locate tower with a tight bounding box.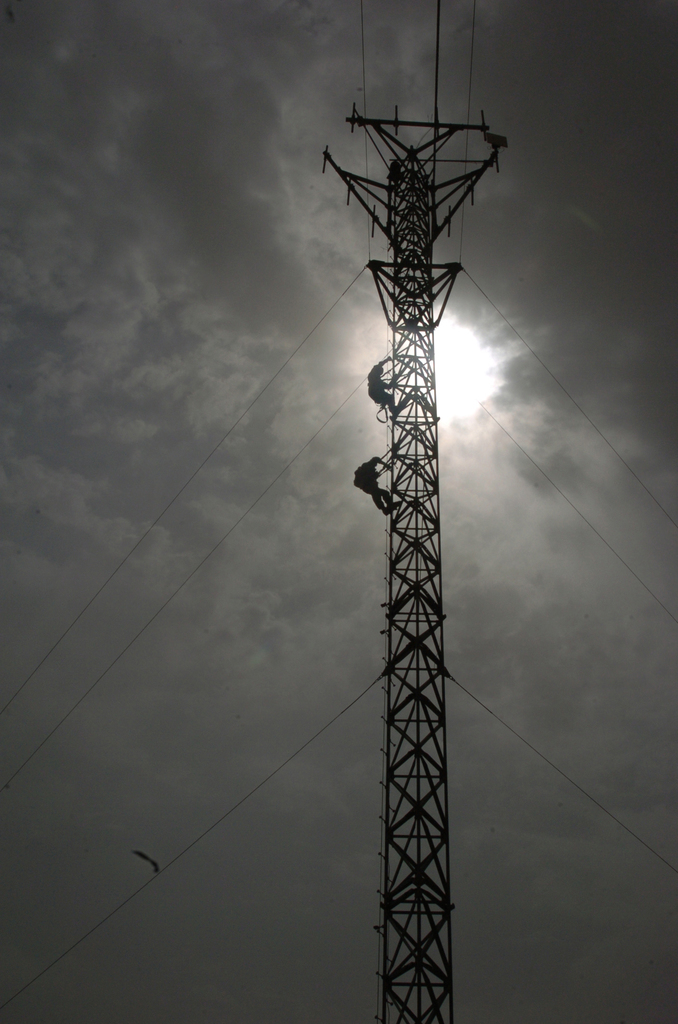
bbox=(304, 49, 524, 973).
